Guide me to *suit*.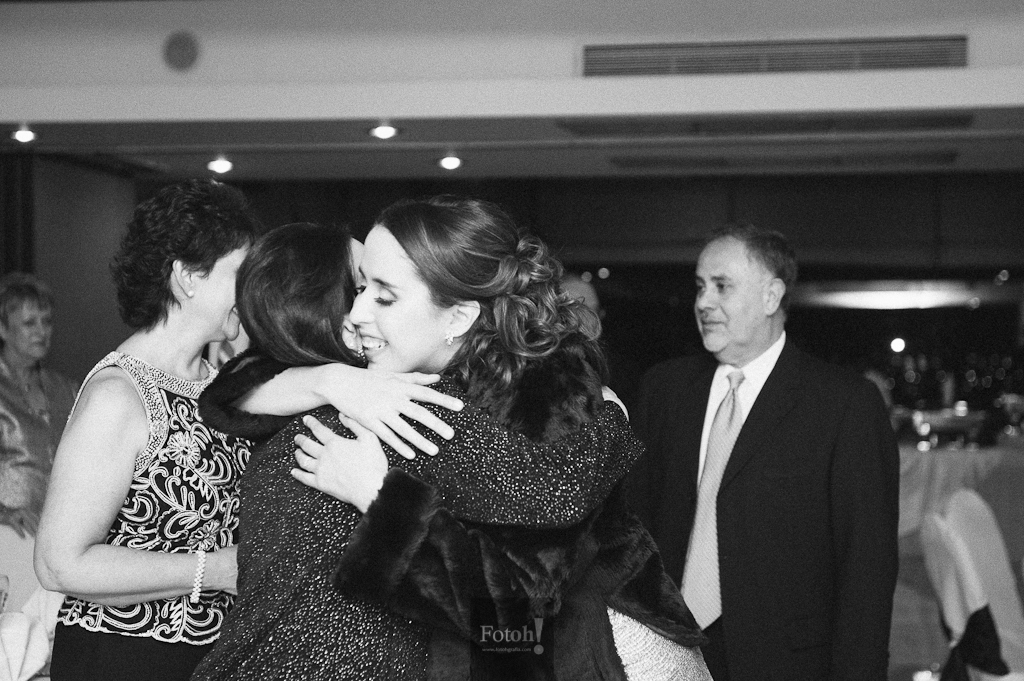
Guidance: box=[620, 337, 899, 680].
